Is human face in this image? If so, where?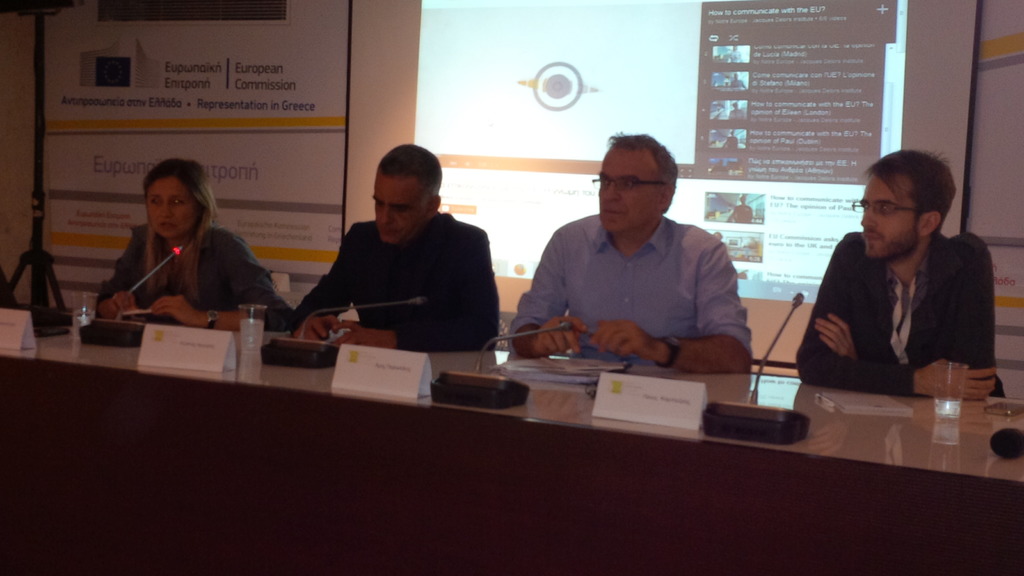
Yes, at crop(599, 145, 660, 232).
